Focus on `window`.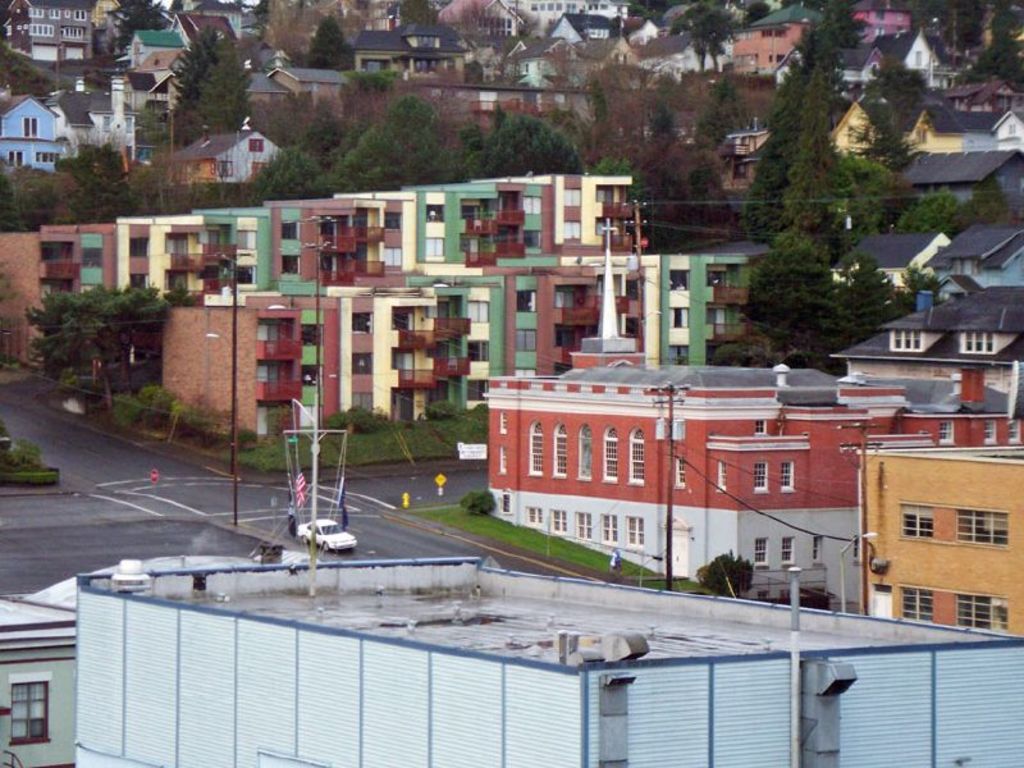
Focused at <region>525, 419, 548, 479</region>.
